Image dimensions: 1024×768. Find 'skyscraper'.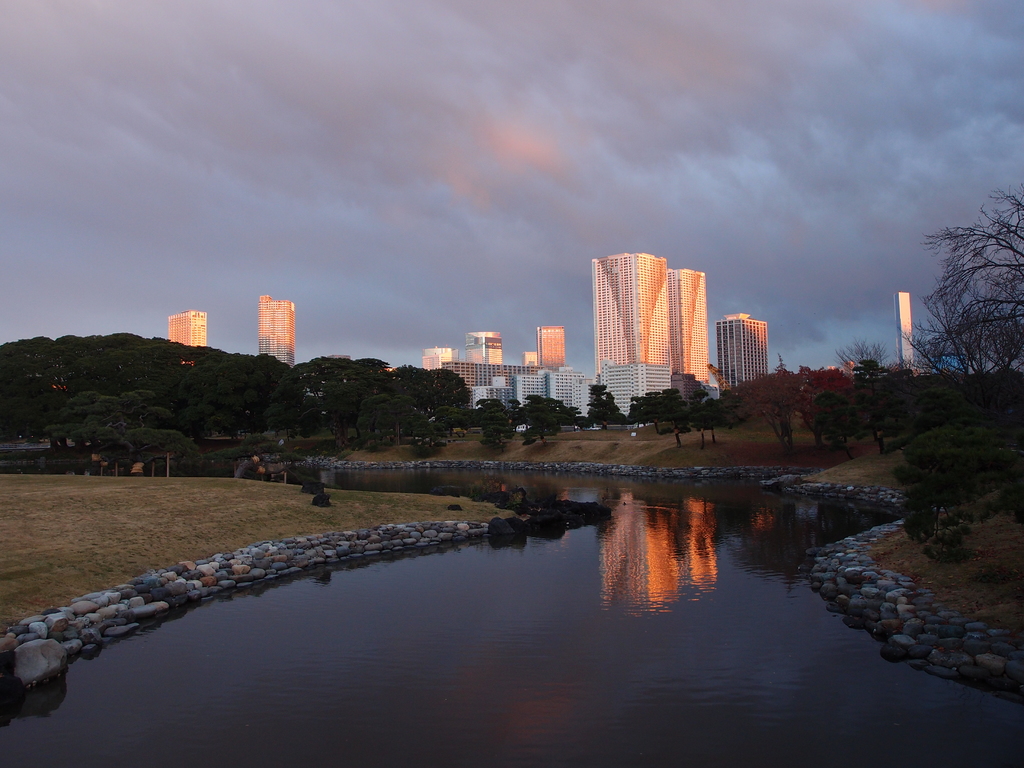
rect(259, 297, 298, 375).
